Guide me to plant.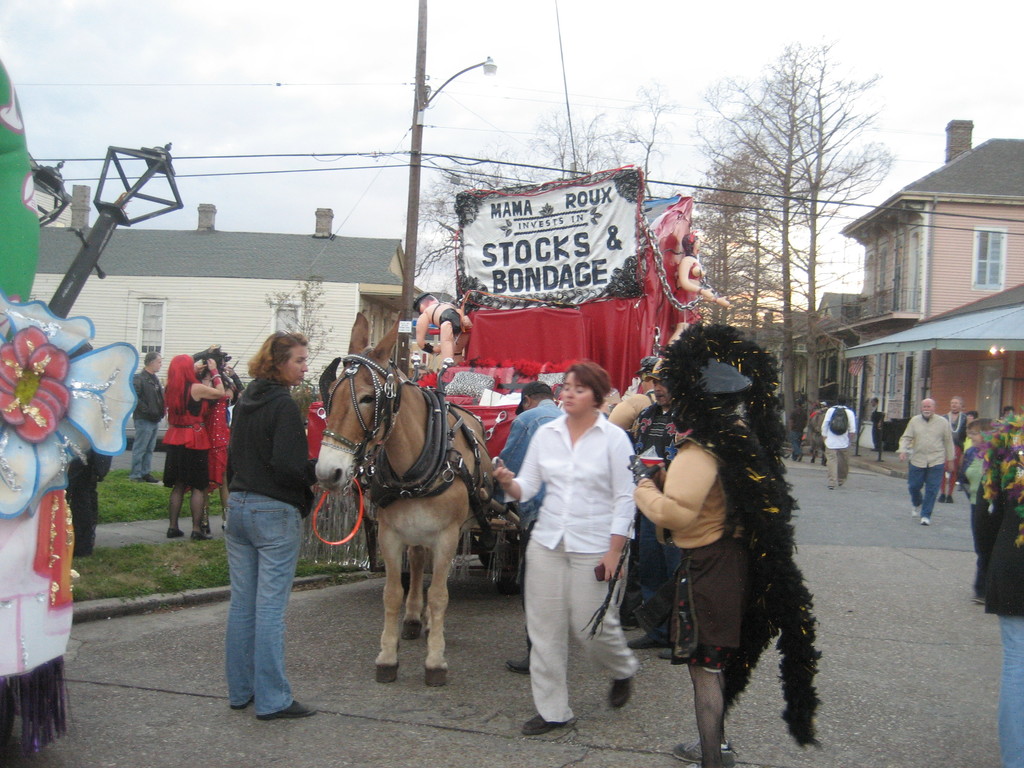
Guidance: <bbox>70, 452, 276, 532</bbox>.
